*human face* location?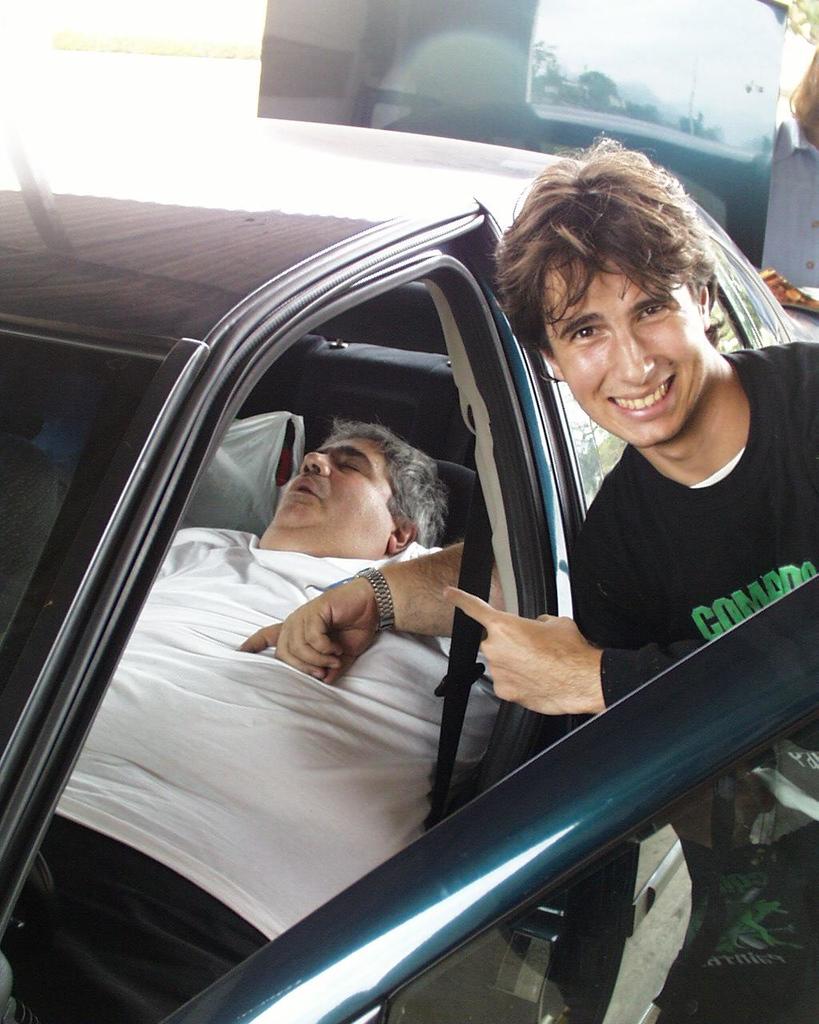
549, 253, 703, 455
